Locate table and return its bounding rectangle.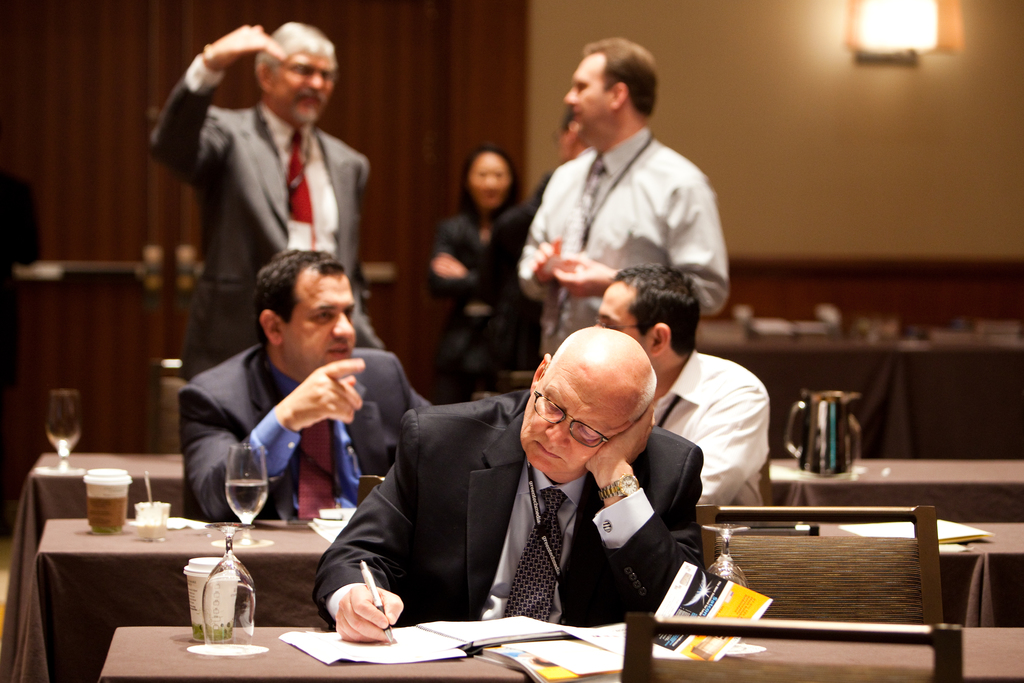
detection(13, 514, 1015, 675).
